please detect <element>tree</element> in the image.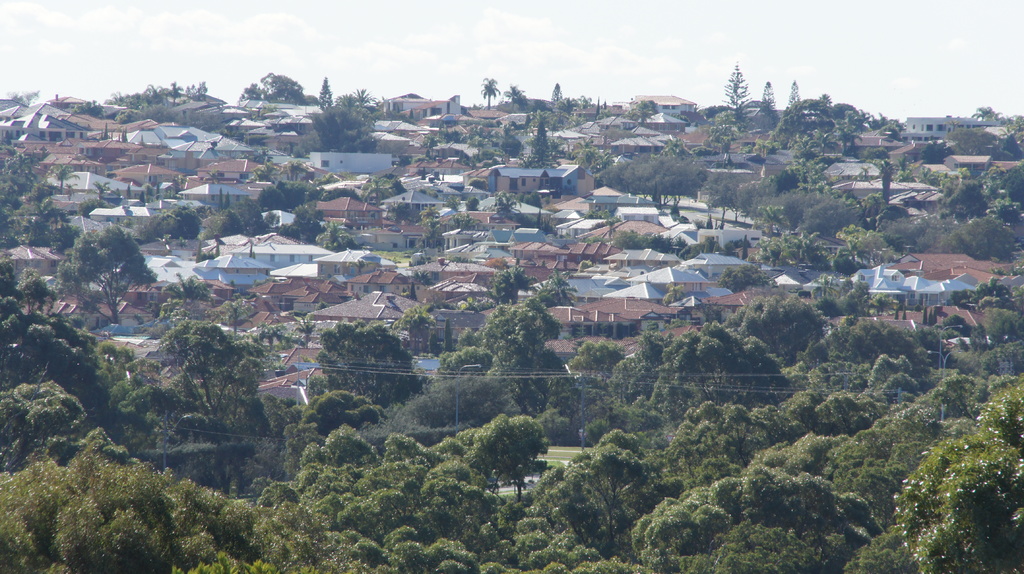
bbox=[669, 115, 691, 127].
